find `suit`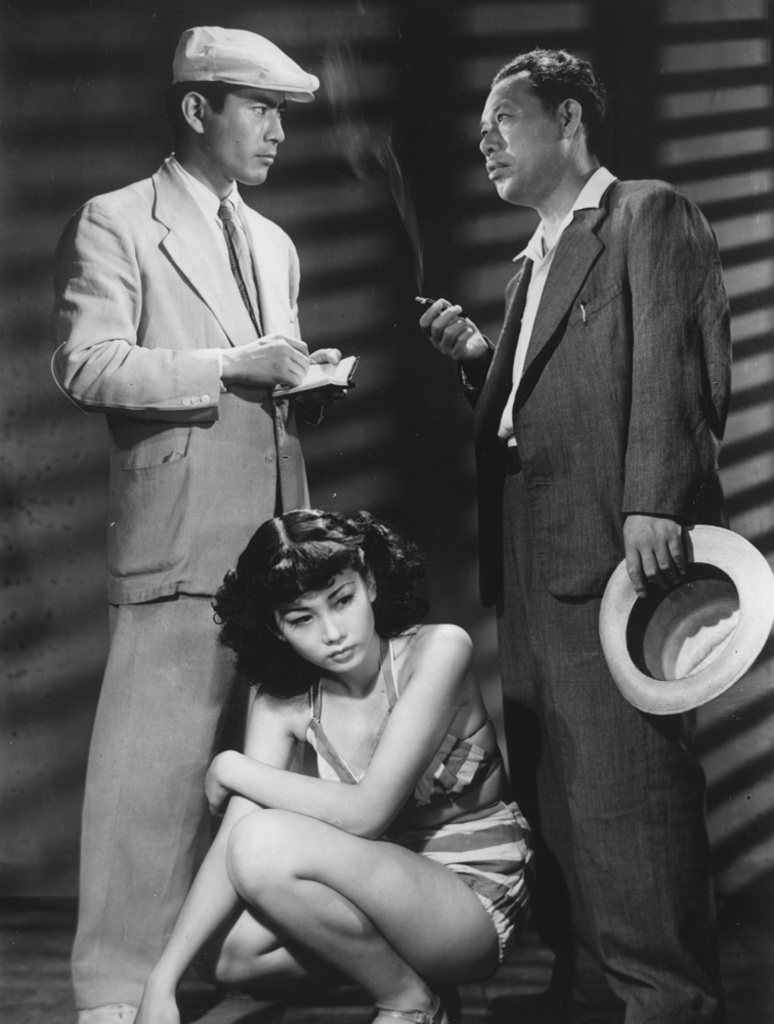
478,180,732,609
